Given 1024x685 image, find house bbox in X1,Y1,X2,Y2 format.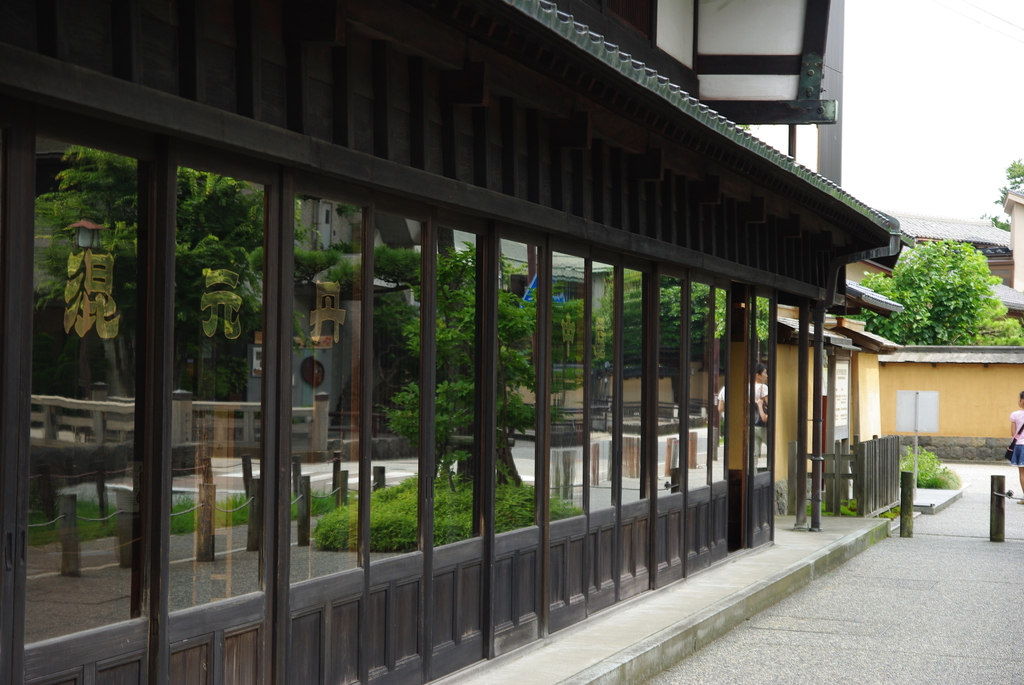
585,216,1023,465.
